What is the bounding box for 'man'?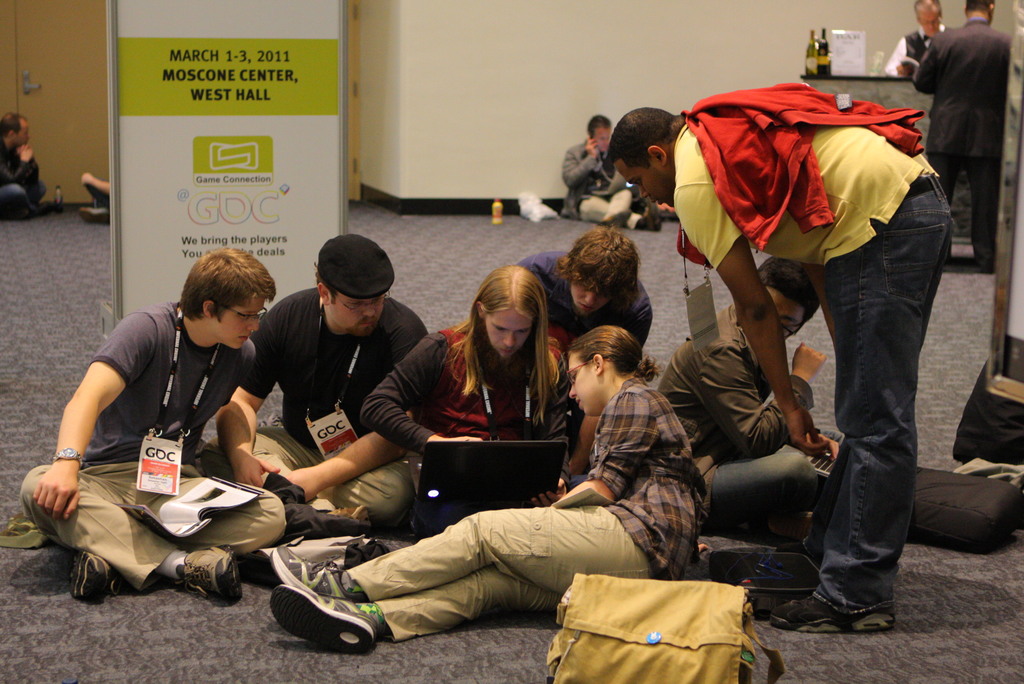
914/0/1007/272.
